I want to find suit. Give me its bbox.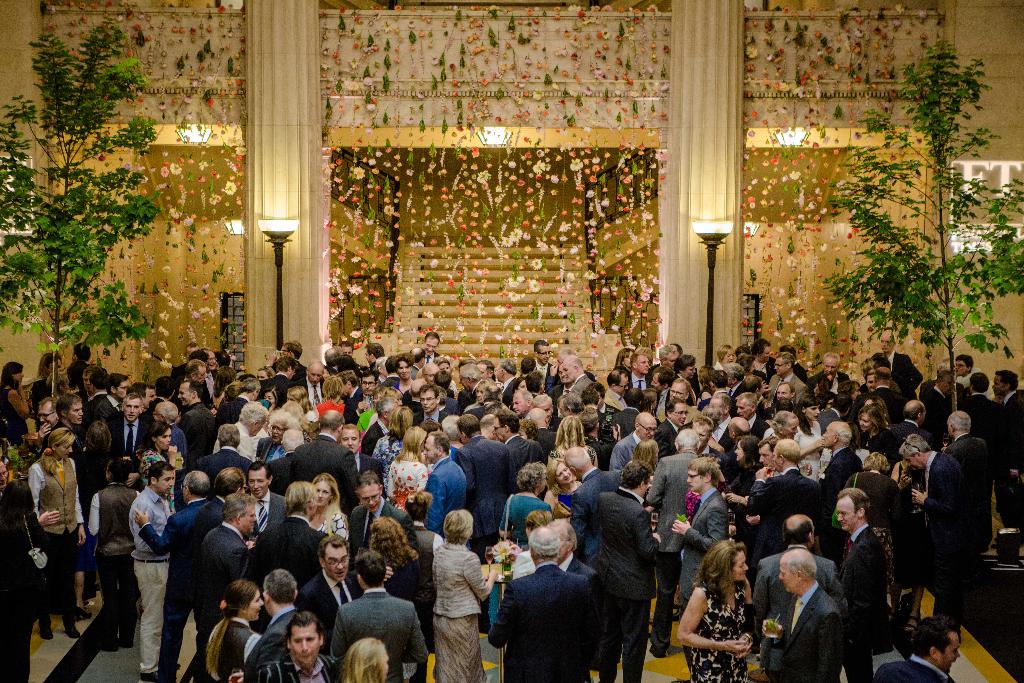
select_region(351, 454, 387, 502).
